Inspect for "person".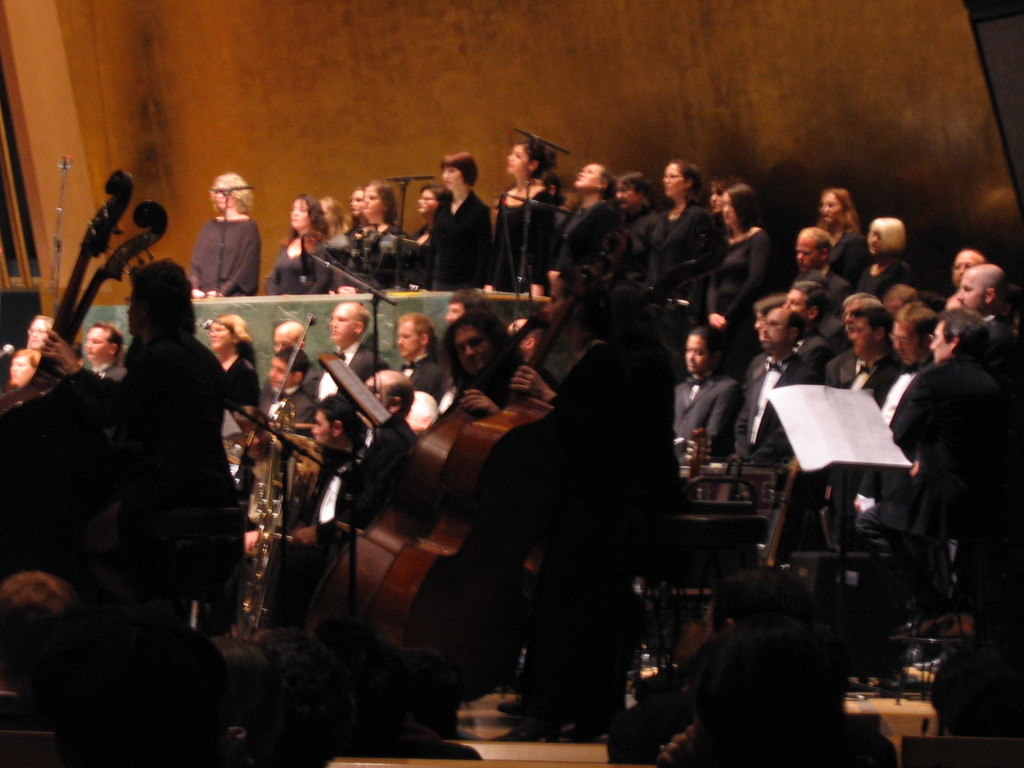
Inspection: (left=20, top=311, right=74, bottom=384).
